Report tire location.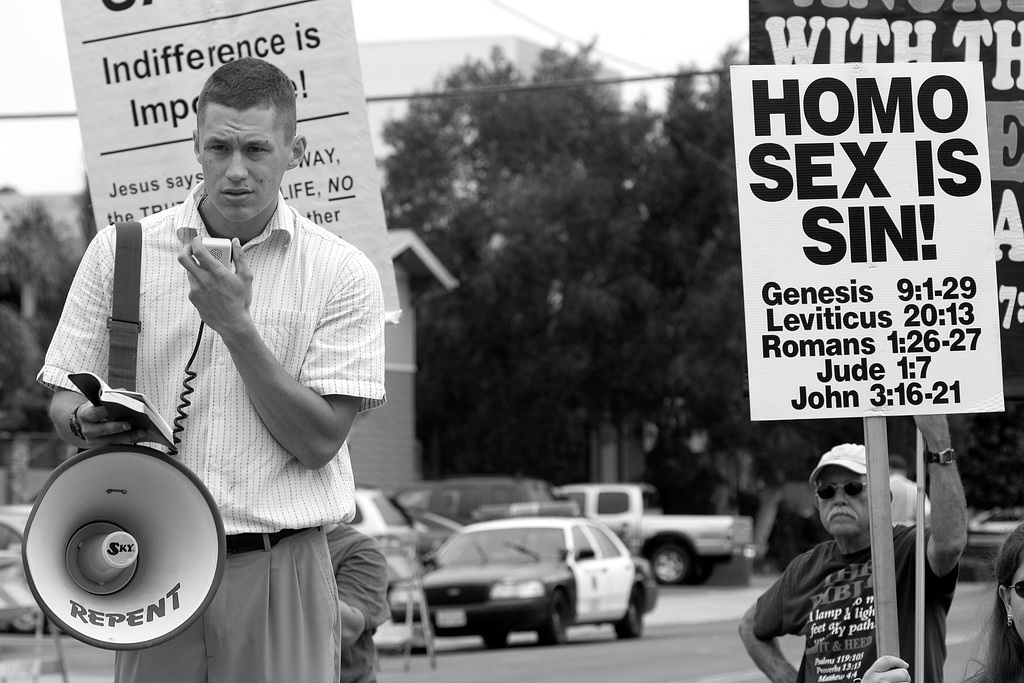
Report: rect(534, 593, 572, 645).
